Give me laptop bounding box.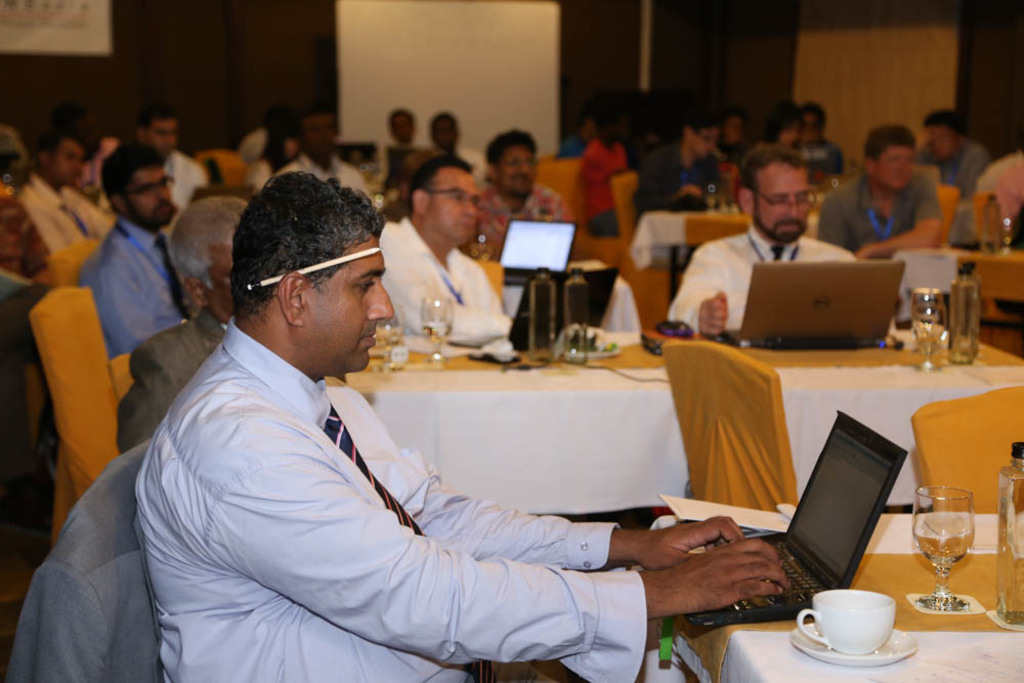
446,267,617,344.
